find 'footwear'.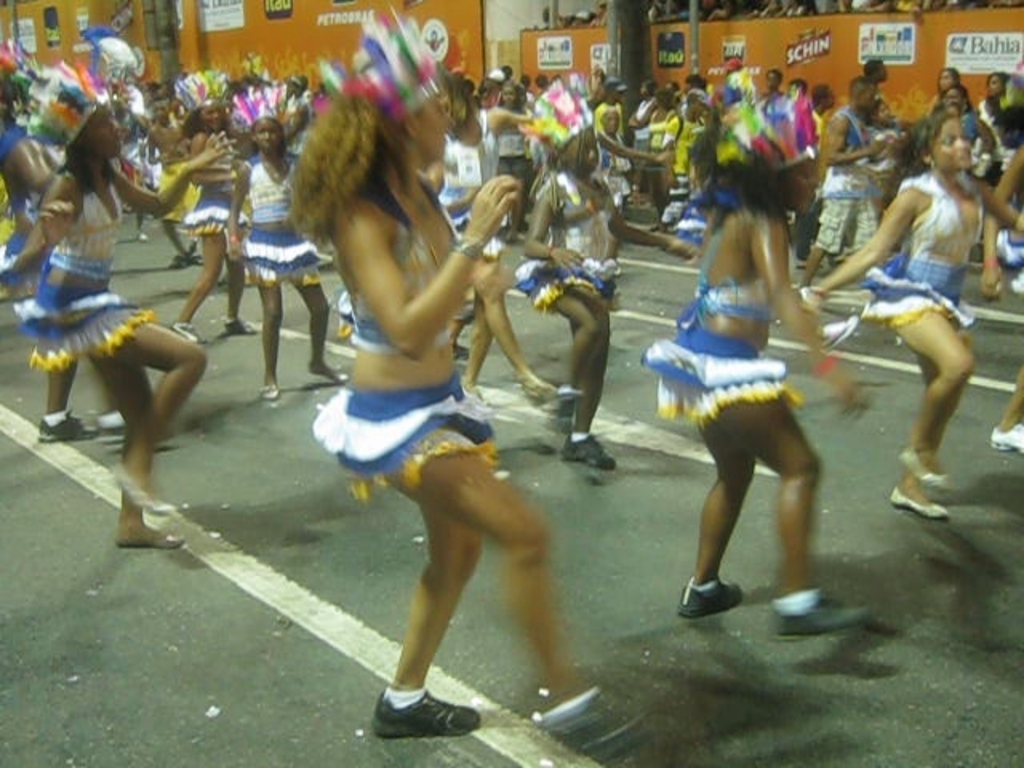
box=[899, 450, 950, 490].
